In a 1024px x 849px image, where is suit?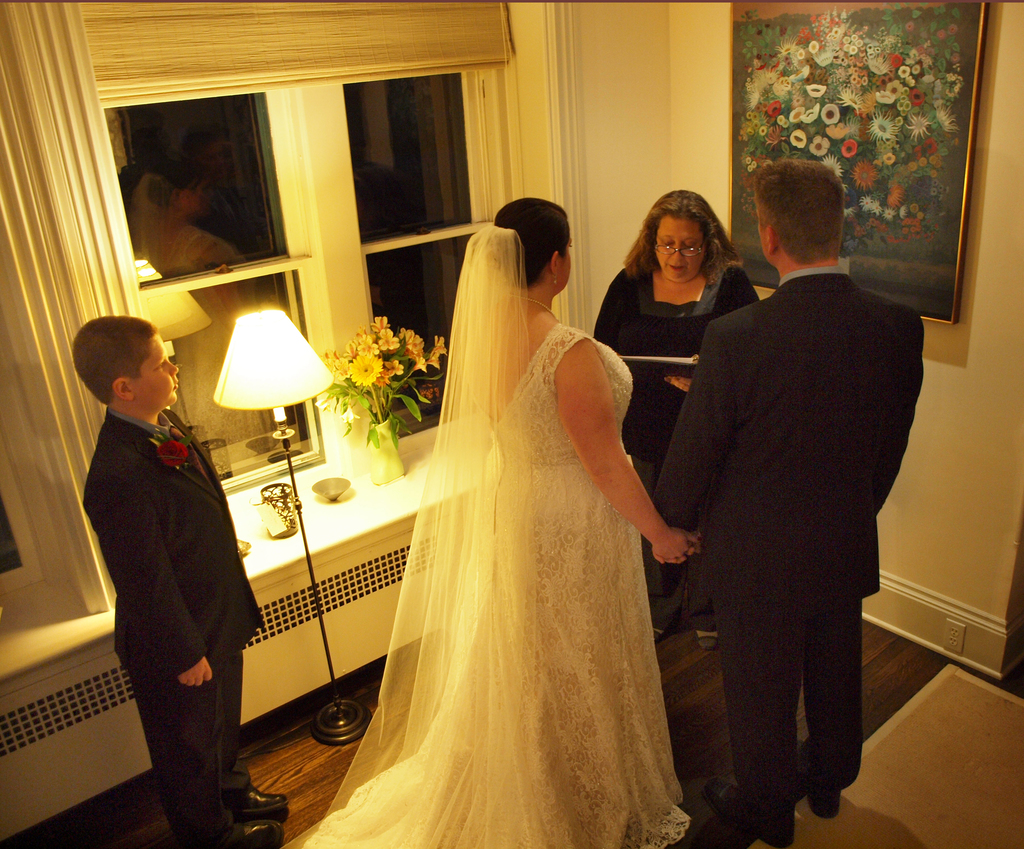
bbox(81, 404, 266, 841).
